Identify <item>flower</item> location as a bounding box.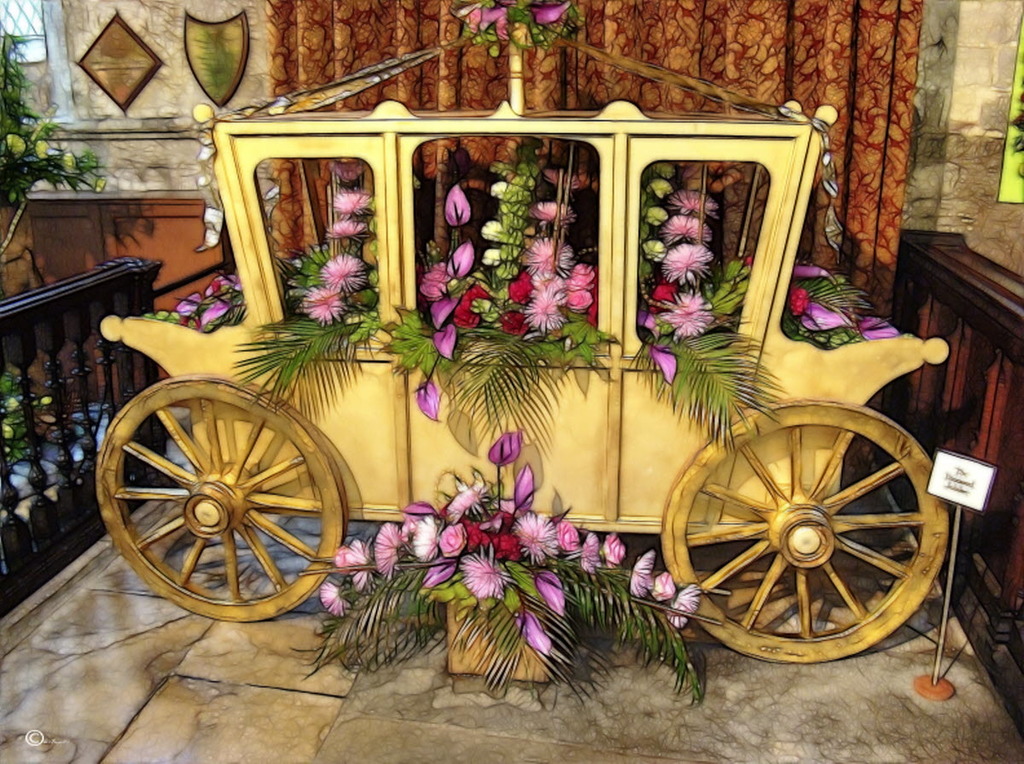
region(332, 190, 374, 217).
